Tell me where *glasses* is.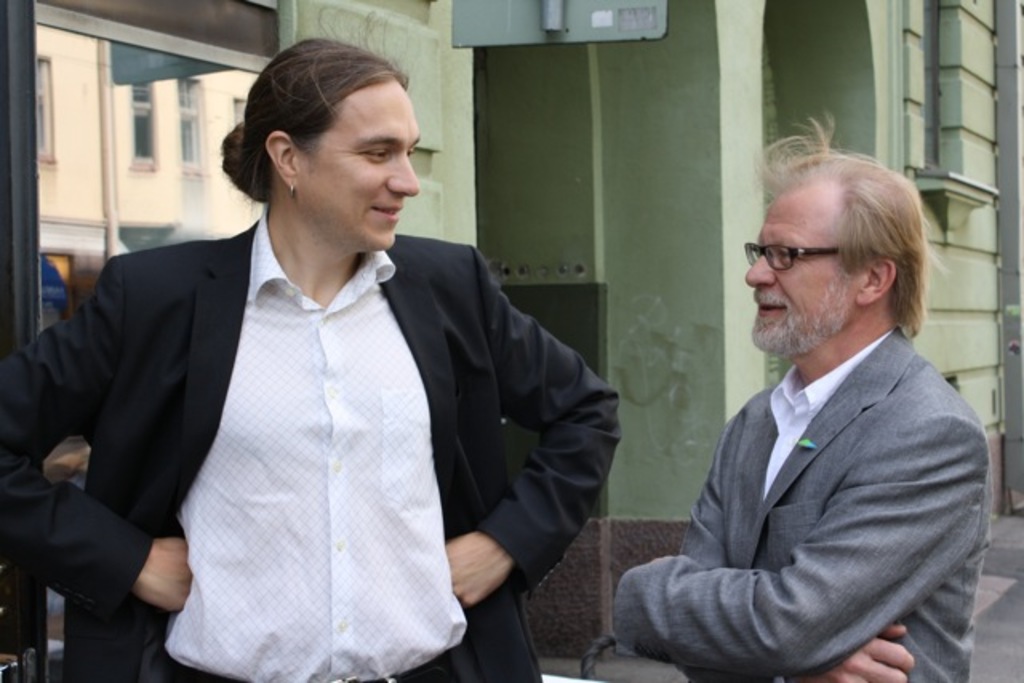
*glasses* is at (746,234,864,282).
